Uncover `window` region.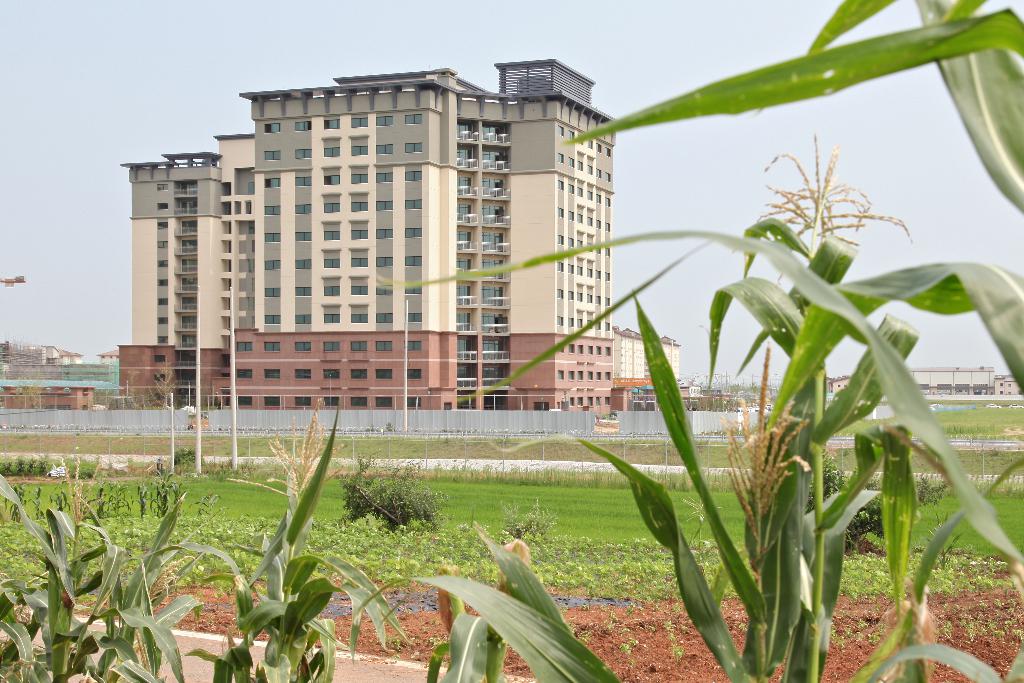
Uncovered: (351,316,366,322).
